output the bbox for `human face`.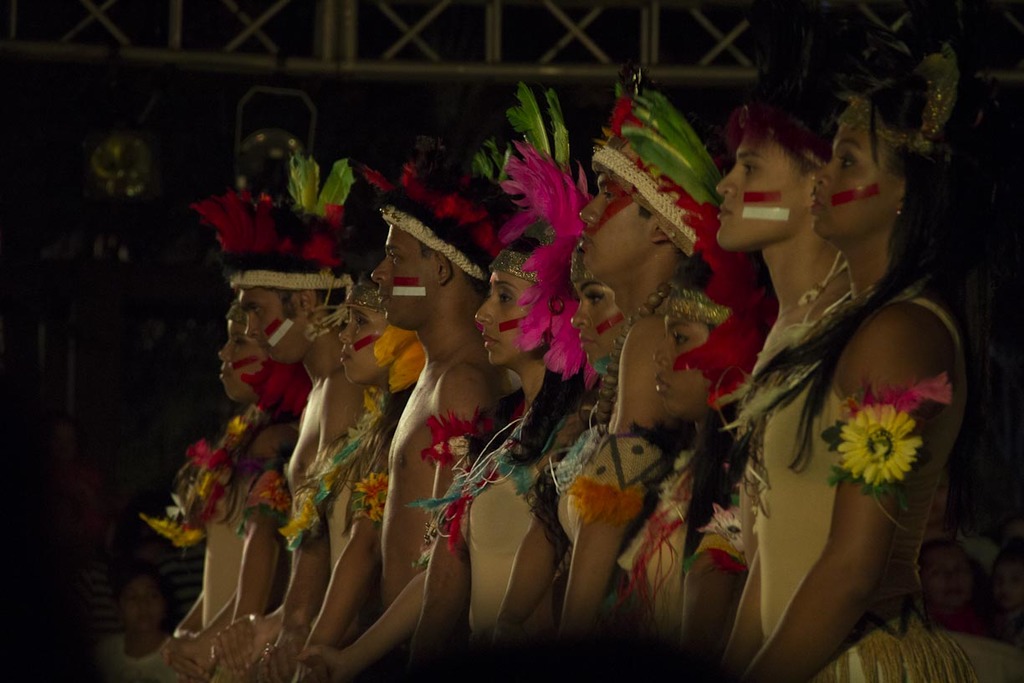
box(240, 290, 308, 364).
